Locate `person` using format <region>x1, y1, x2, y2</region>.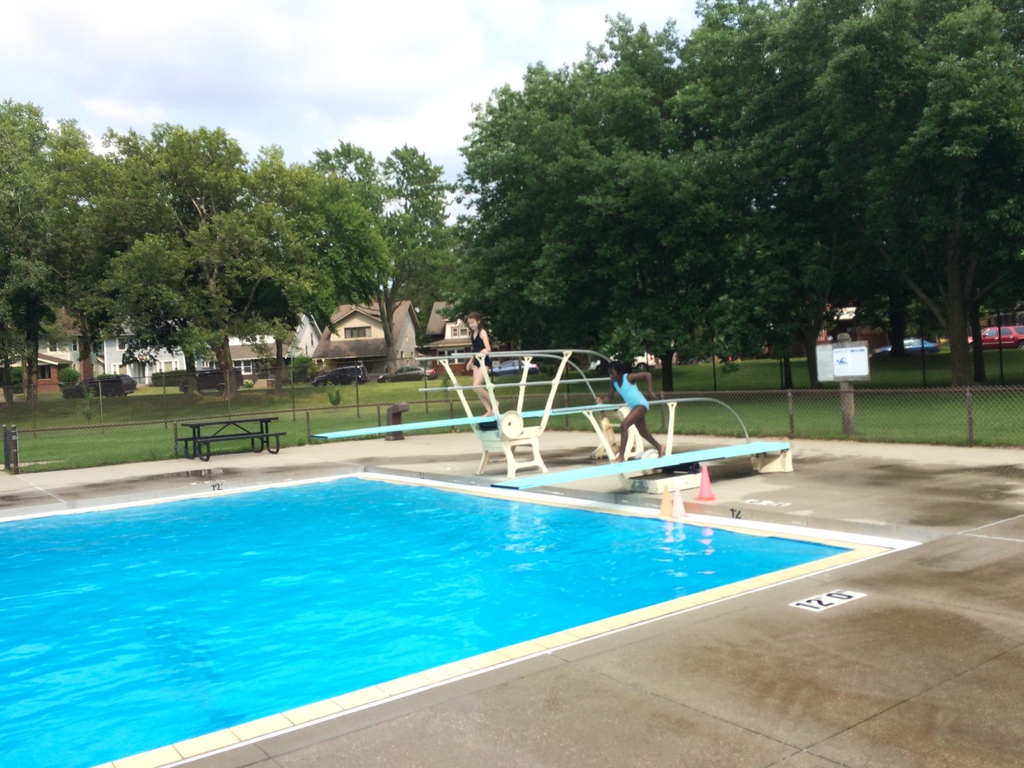
<region>599, 371, 666, 479</region>.
